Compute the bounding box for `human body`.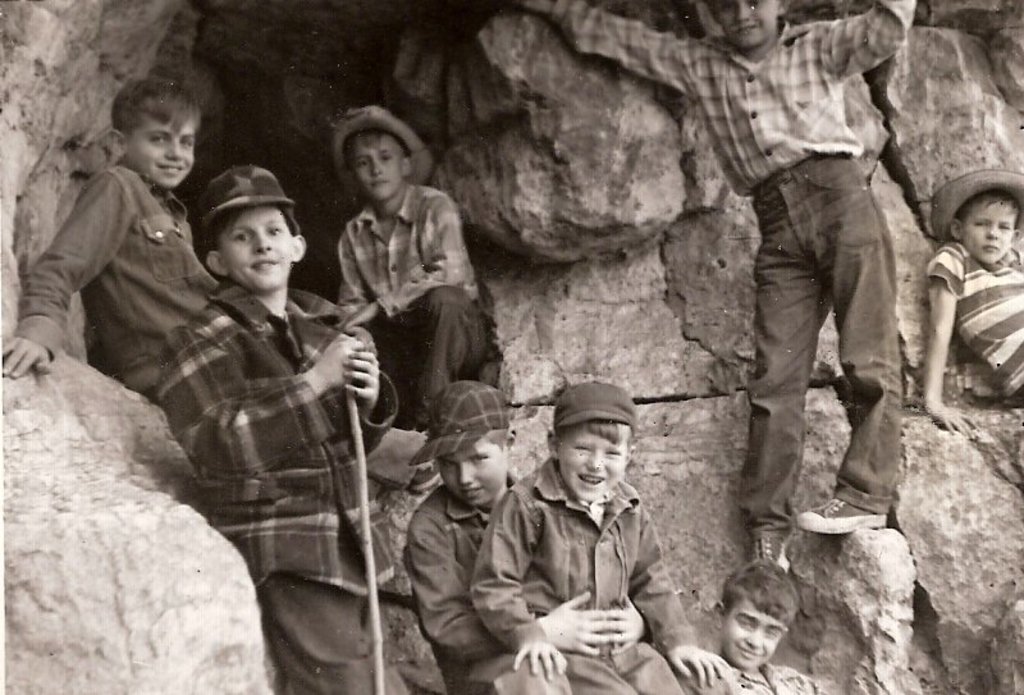
[x1=522, y1=0, x2=916, y2=571].
